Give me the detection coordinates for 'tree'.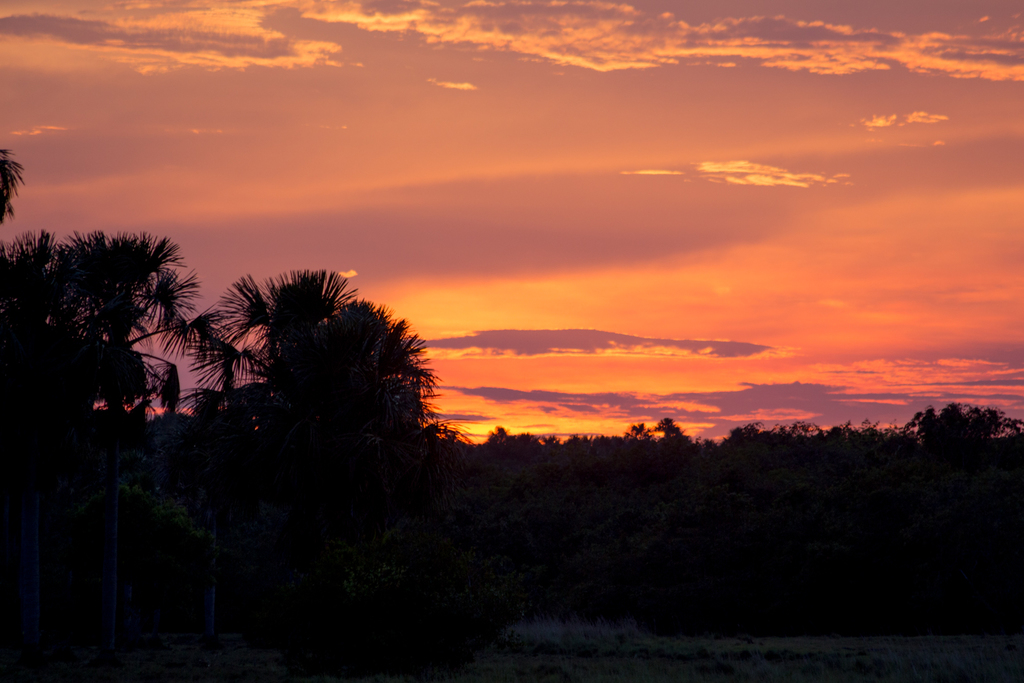
x1=182, y1=264, x2=369, y2=446.
